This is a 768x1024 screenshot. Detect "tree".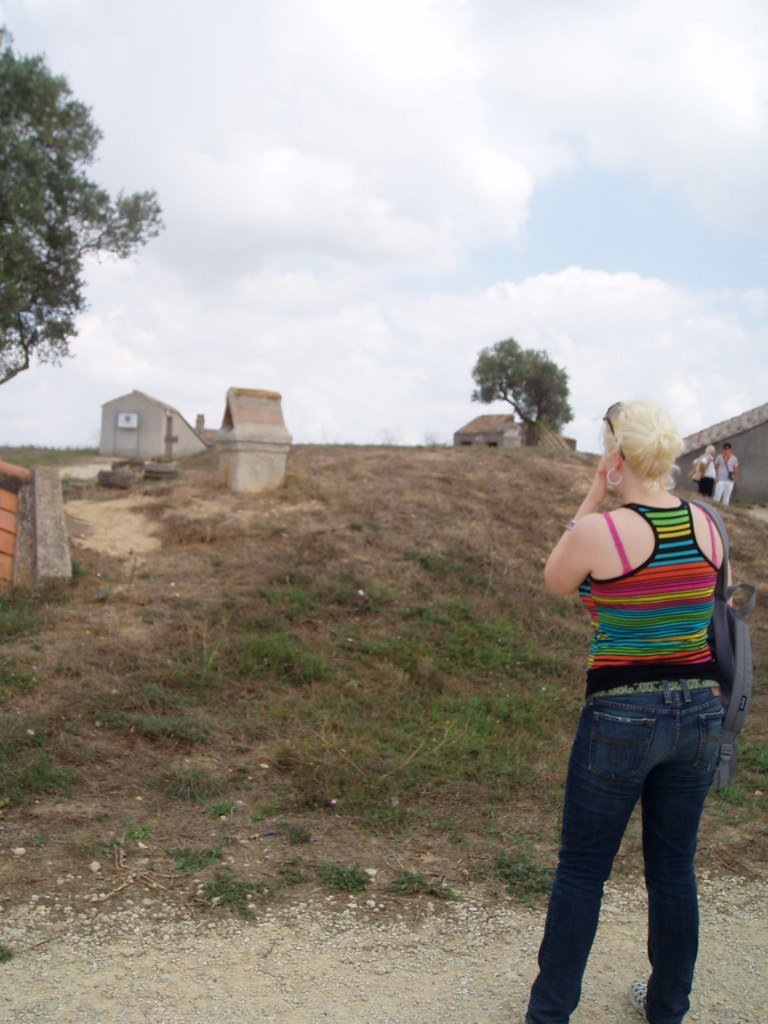
bbox(8, 44, 145, 400).
